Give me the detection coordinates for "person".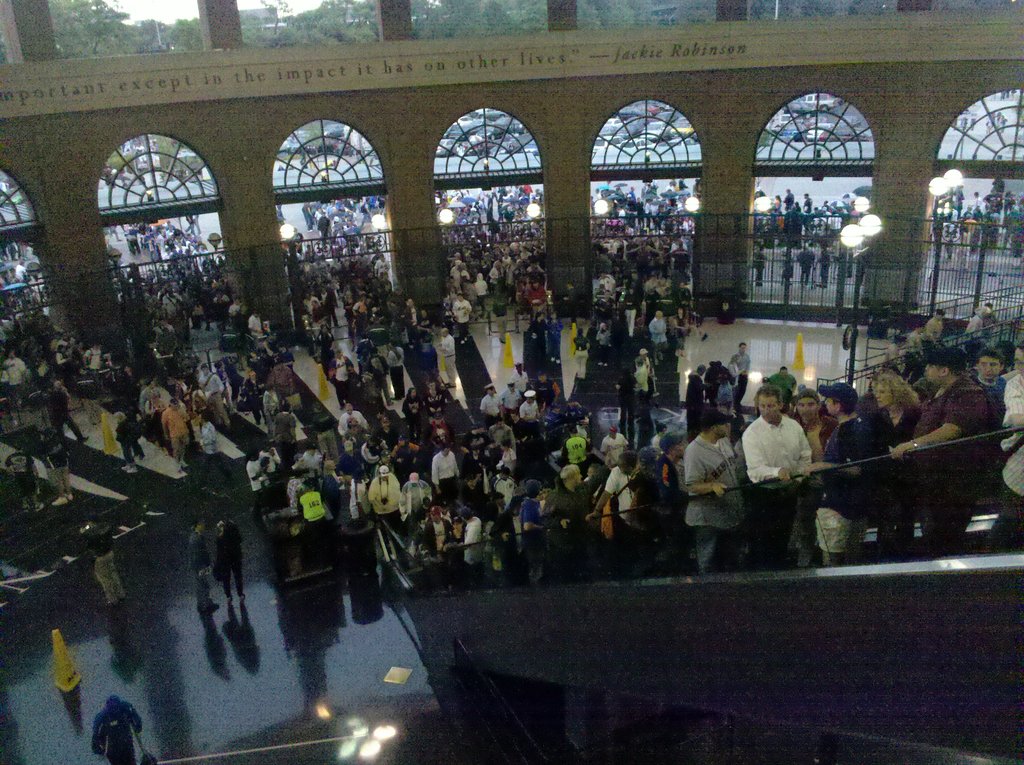
pyautogui.locateOnScreen(745, 188, 882, 290).
